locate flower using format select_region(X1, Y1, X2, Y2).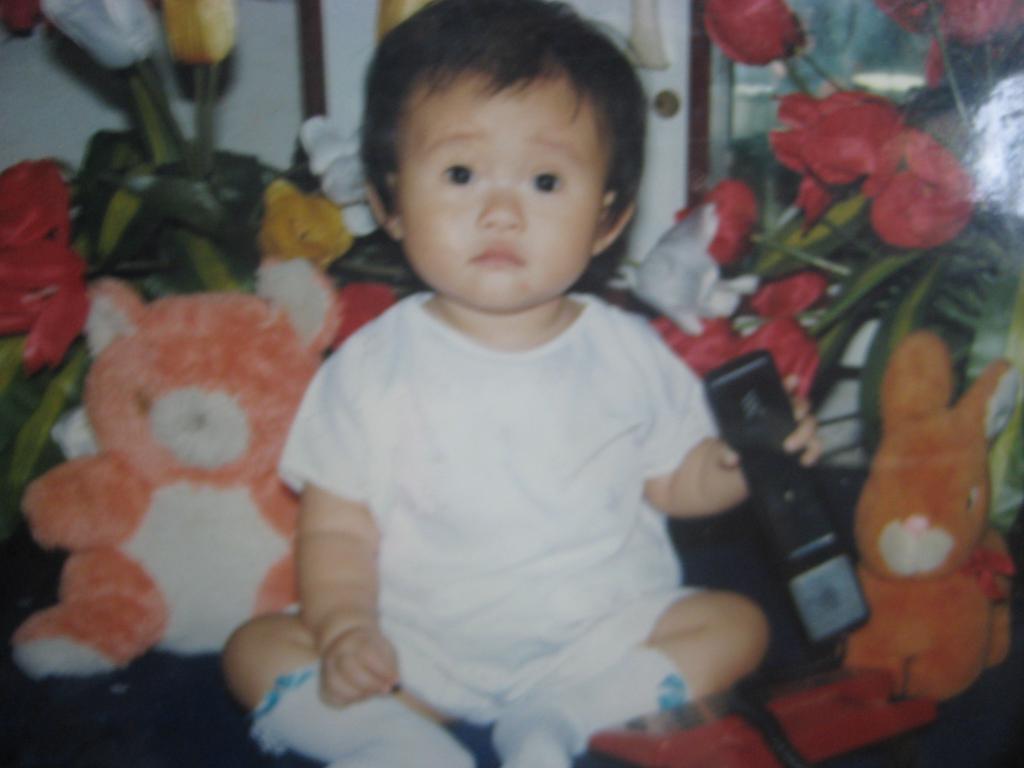
select_region(248, 178, 356, 273).
